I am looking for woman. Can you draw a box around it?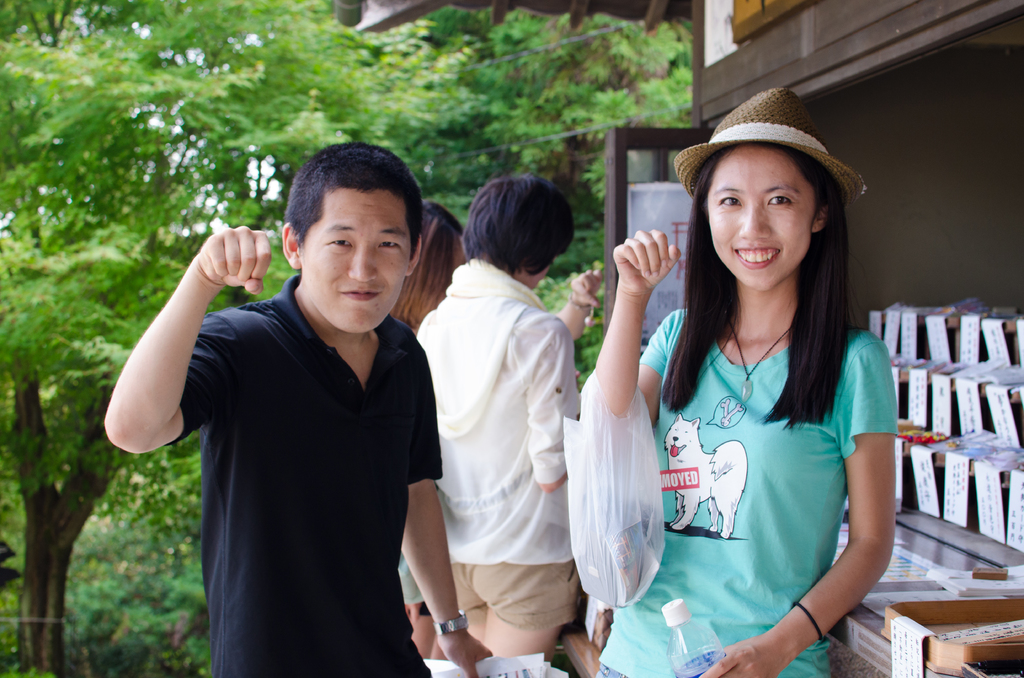
Sure, the bounding box is [left=399, top=153, right=590, bottom=677].
